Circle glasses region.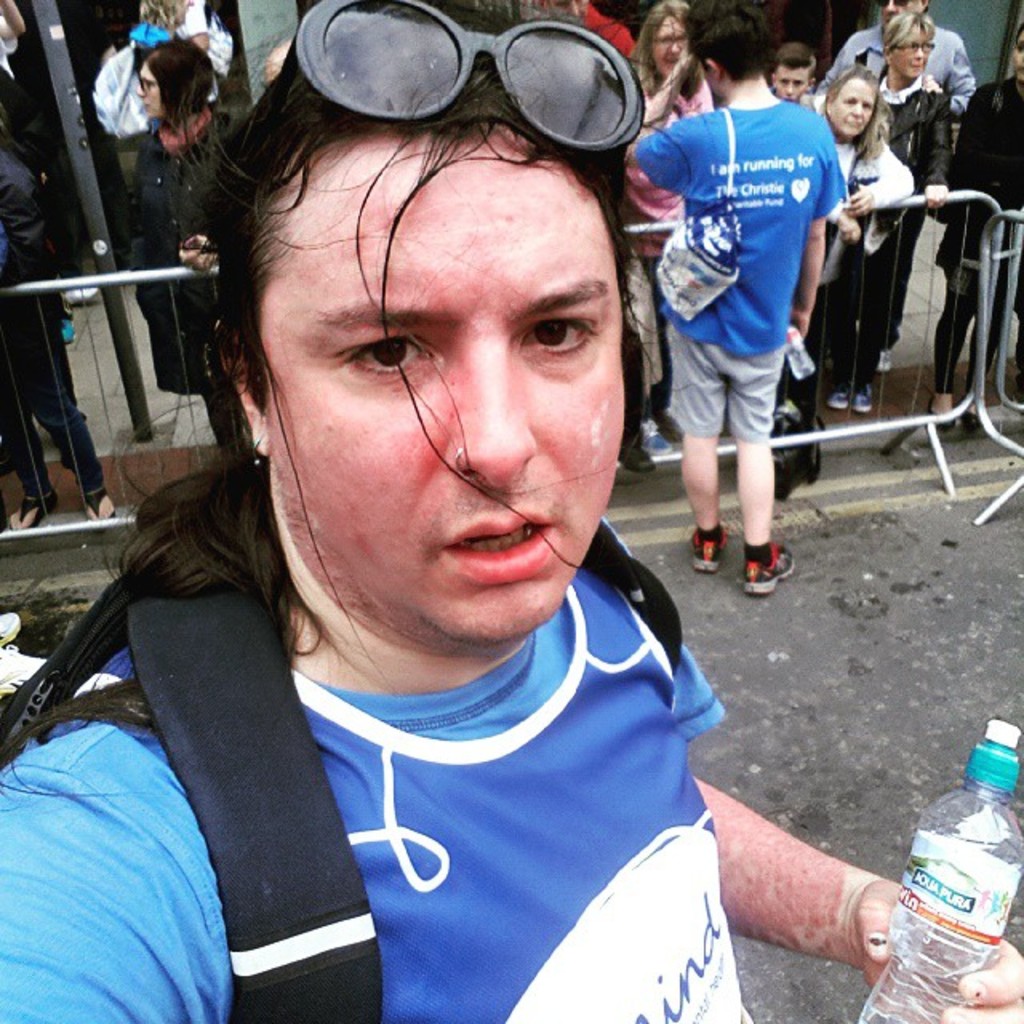
Region: 133, 70, 162, 98.
